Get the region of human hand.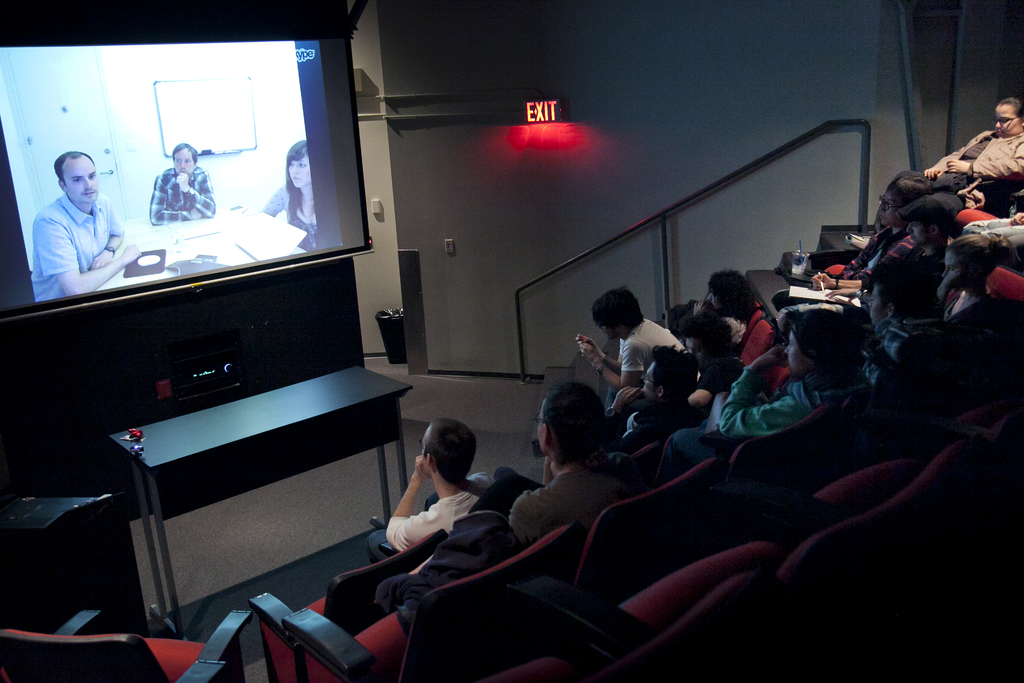
<bbox>946, 158, 971, 174</bbox>.
